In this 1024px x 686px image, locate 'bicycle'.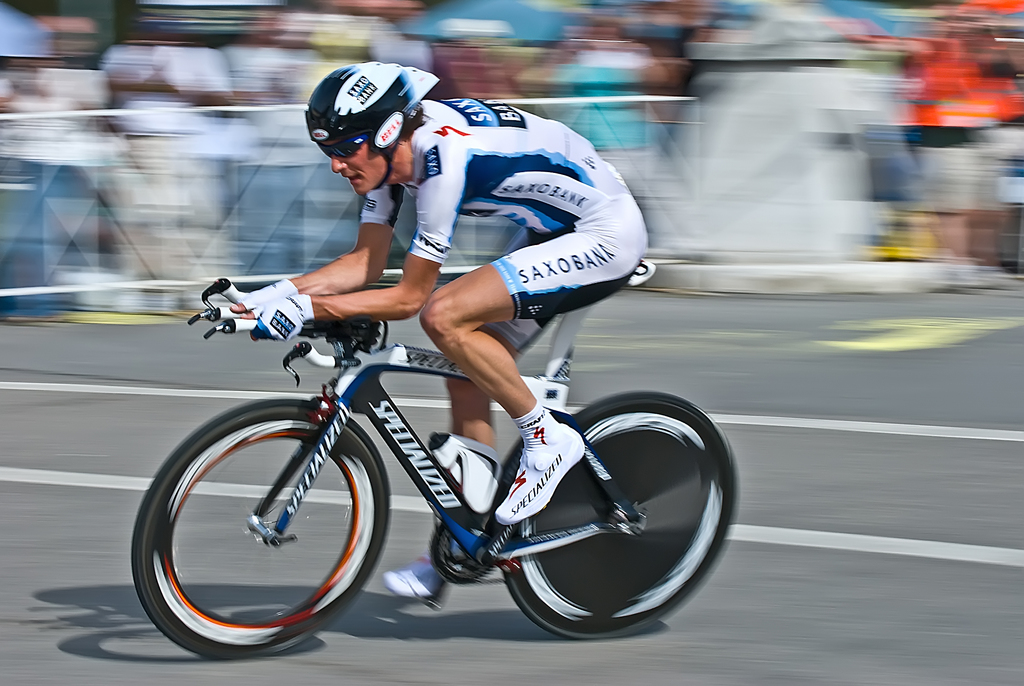
Bounding box: region(131, 287, 762, 660).
